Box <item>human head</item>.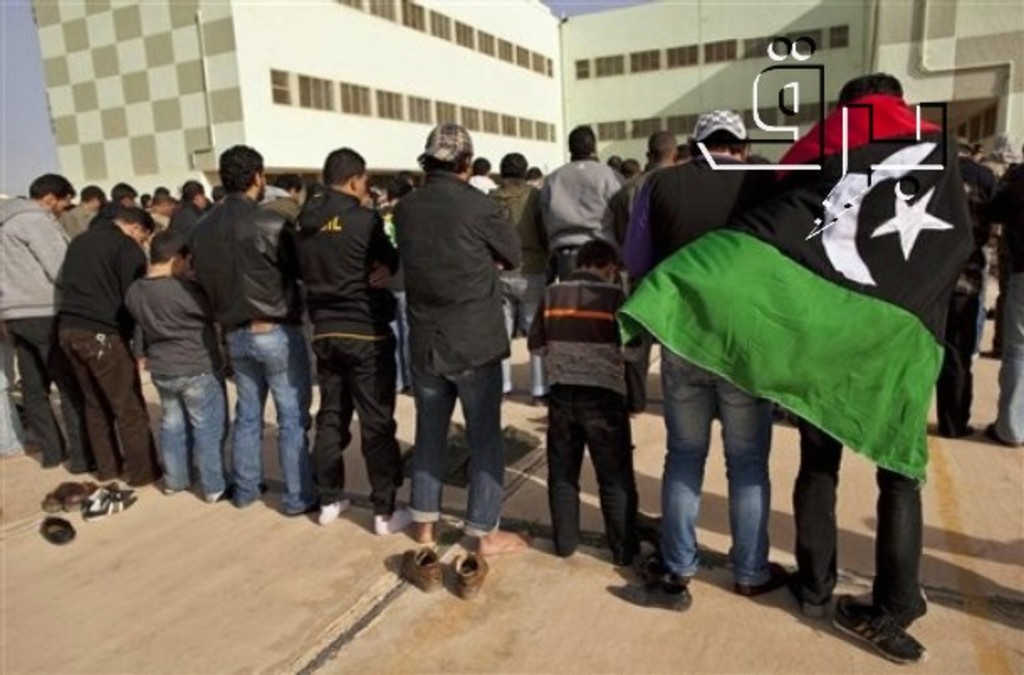
region(151, 228, 196, 275).
